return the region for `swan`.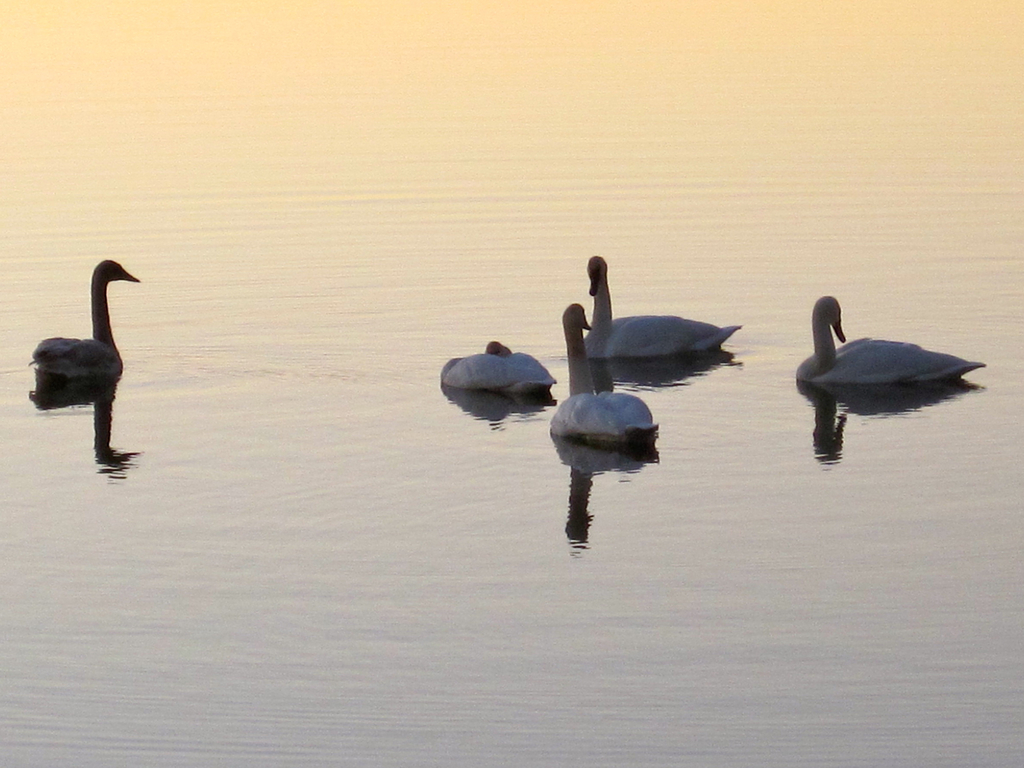
bbox=(545, 298, 659, 450).
